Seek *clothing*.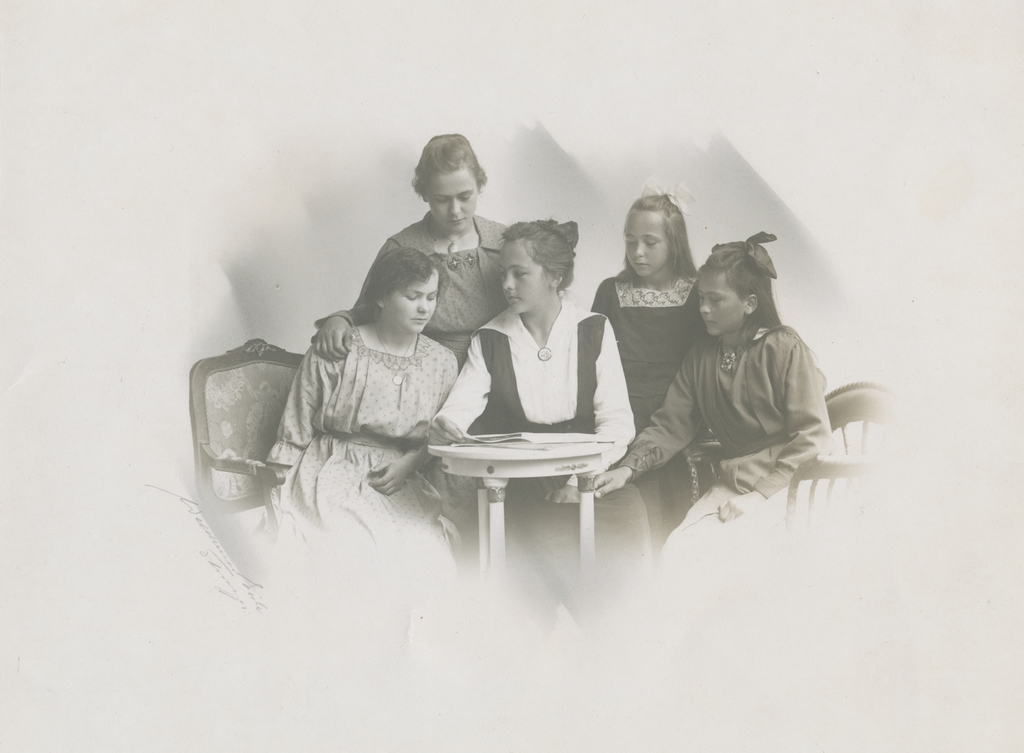
369:218:517:358.
